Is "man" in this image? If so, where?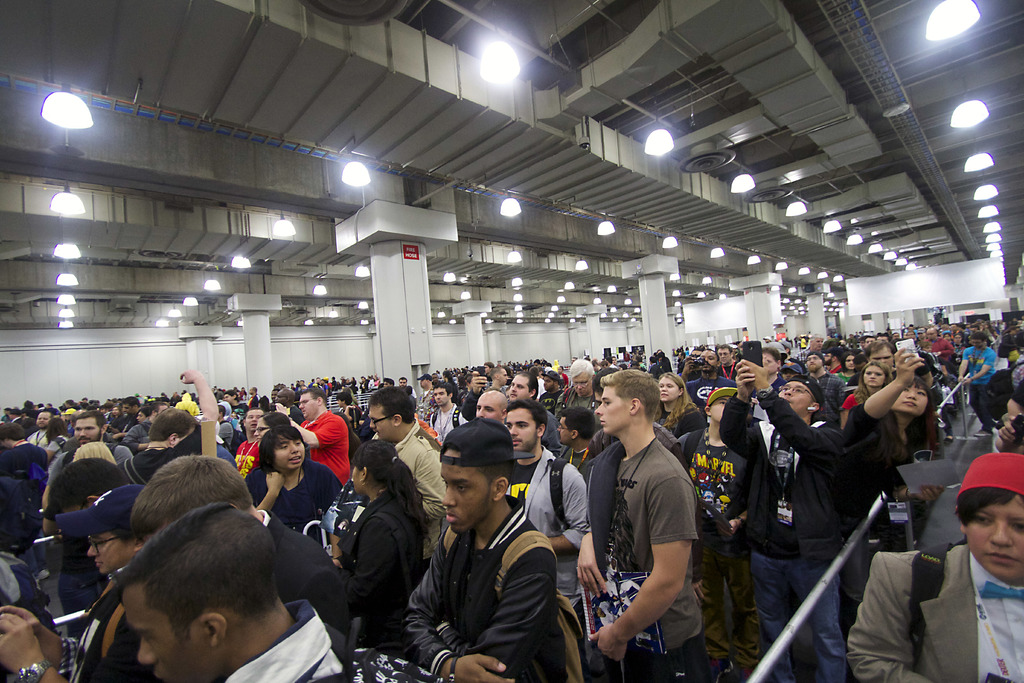
Yes, at 383 375 395 386.
